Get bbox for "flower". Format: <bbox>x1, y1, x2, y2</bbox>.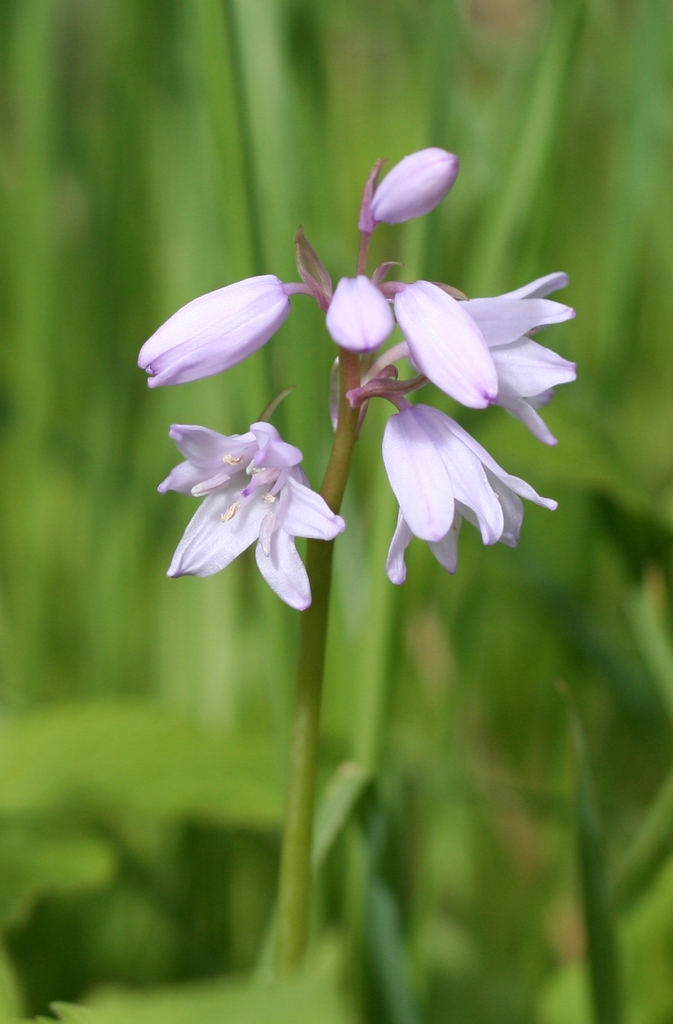
<bbox>375, 150, 452, 227</bbox>.
